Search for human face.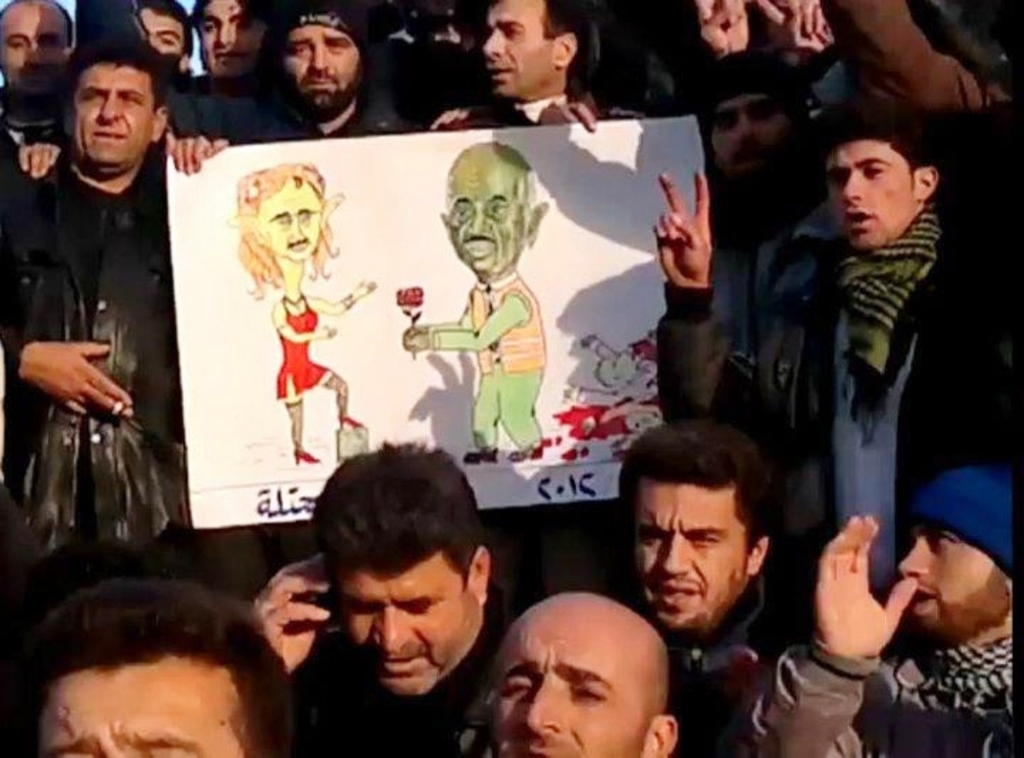
Found at l=30, t=656, r=259, b=757.
